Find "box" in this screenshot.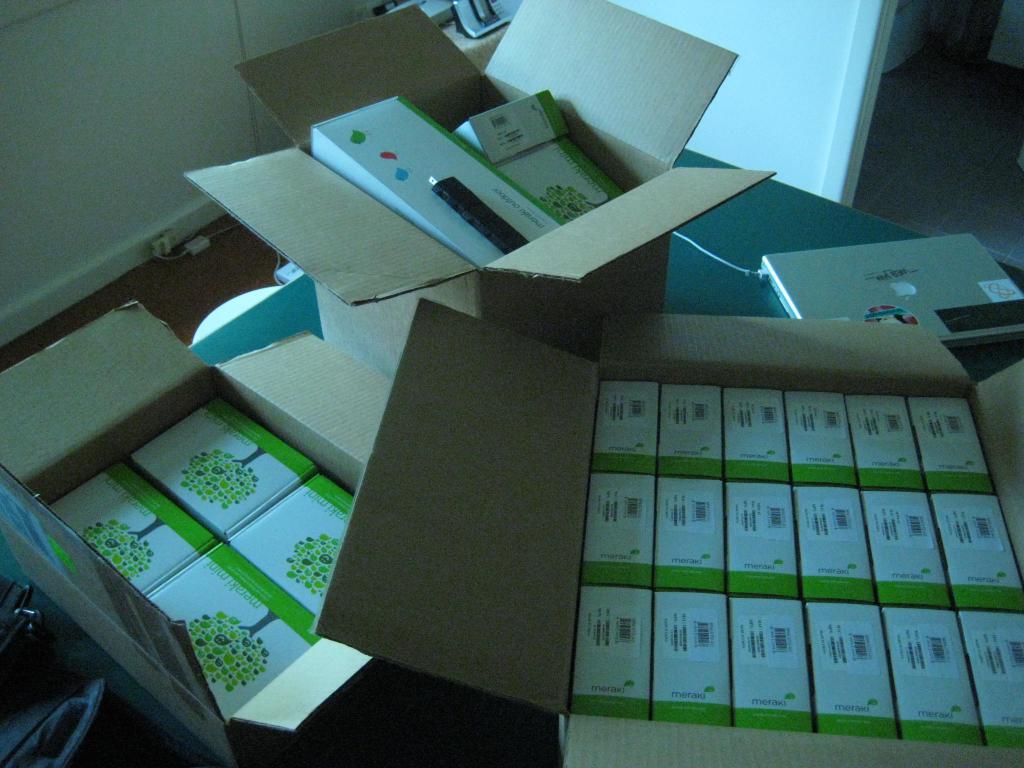
The bounding box for "box" is locate(575, 588, 654, 723).
